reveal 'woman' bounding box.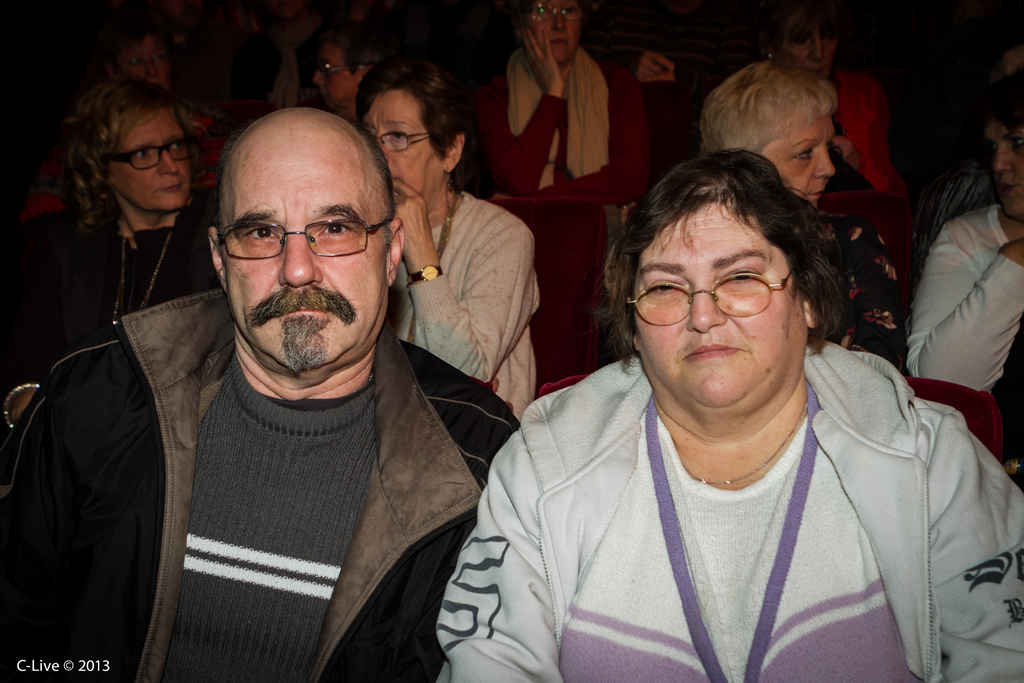
Revealed: locate(356, 62, 544, 415).
